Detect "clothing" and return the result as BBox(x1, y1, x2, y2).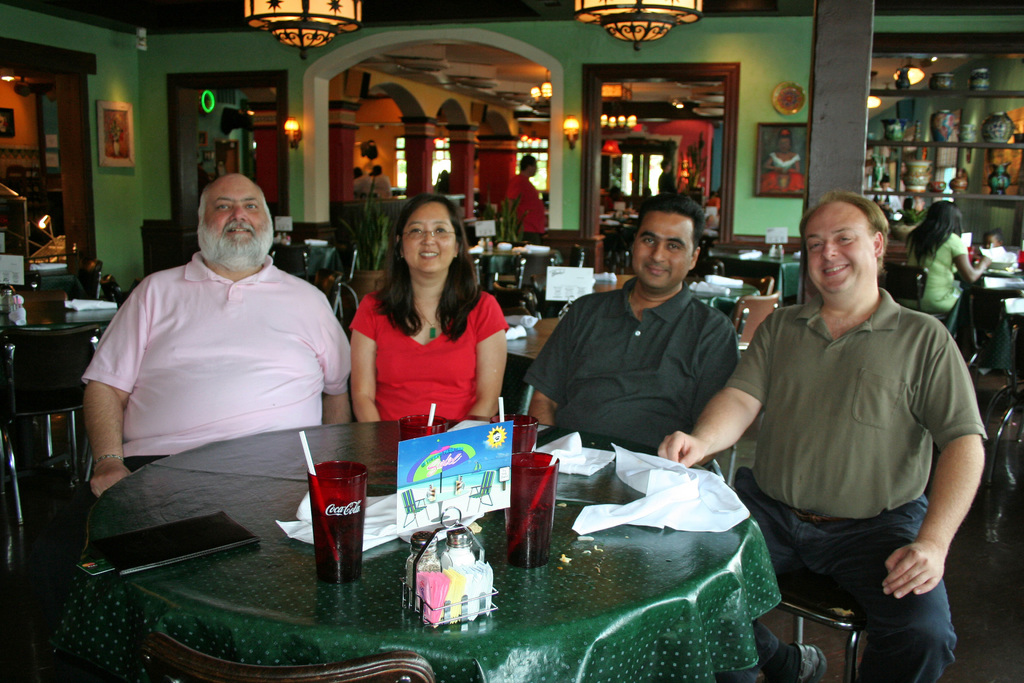
BBox(348, 290, 509, 424).
